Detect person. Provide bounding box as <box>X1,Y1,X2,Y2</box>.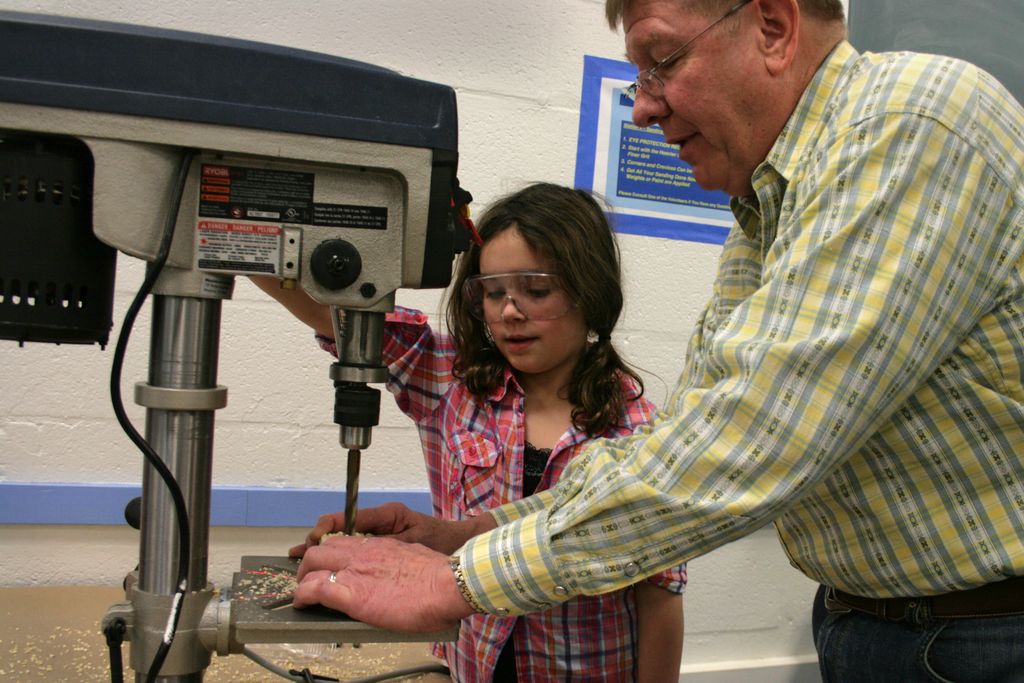
<box>276,172,688,679</box>.
